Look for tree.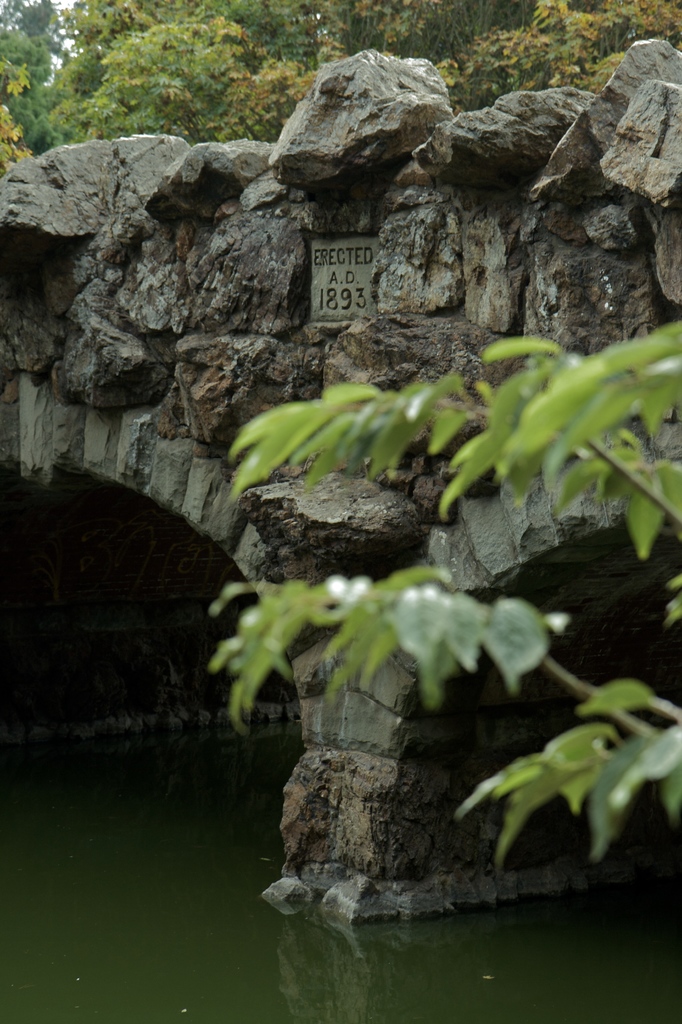
Found: (left=0, top=0, right=95, bottom=176).
